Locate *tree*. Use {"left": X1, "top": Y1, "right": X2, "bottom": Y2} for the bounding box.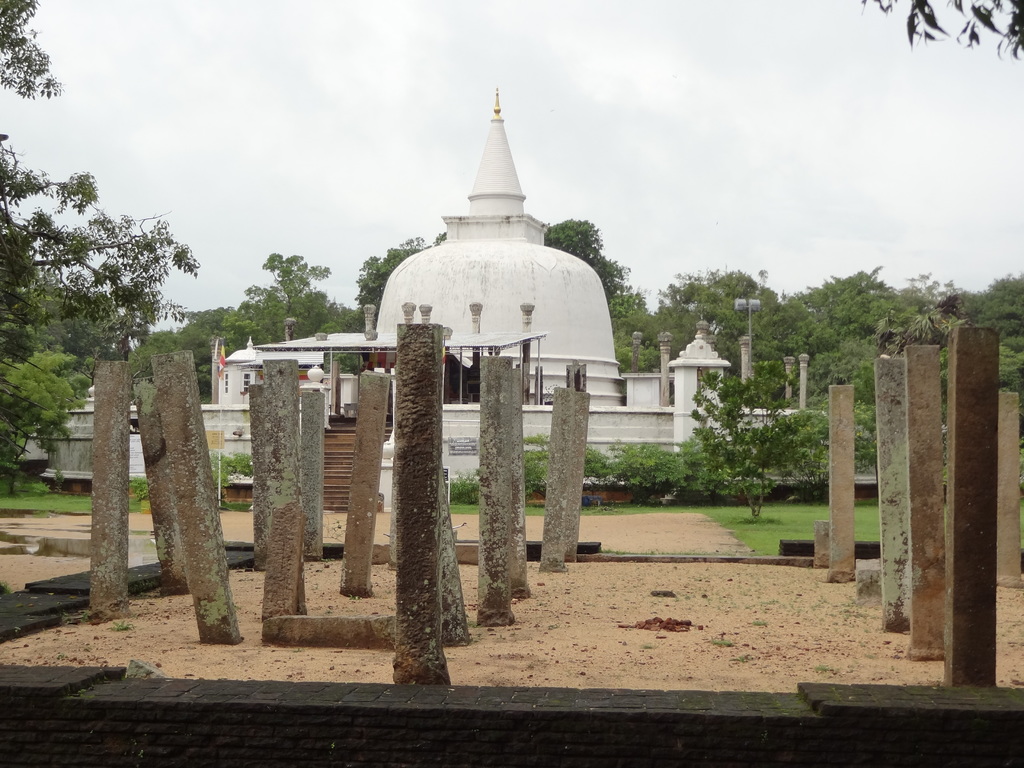
{"left": 840, "top": 0, "right": 1023, "bottom": 67}.
